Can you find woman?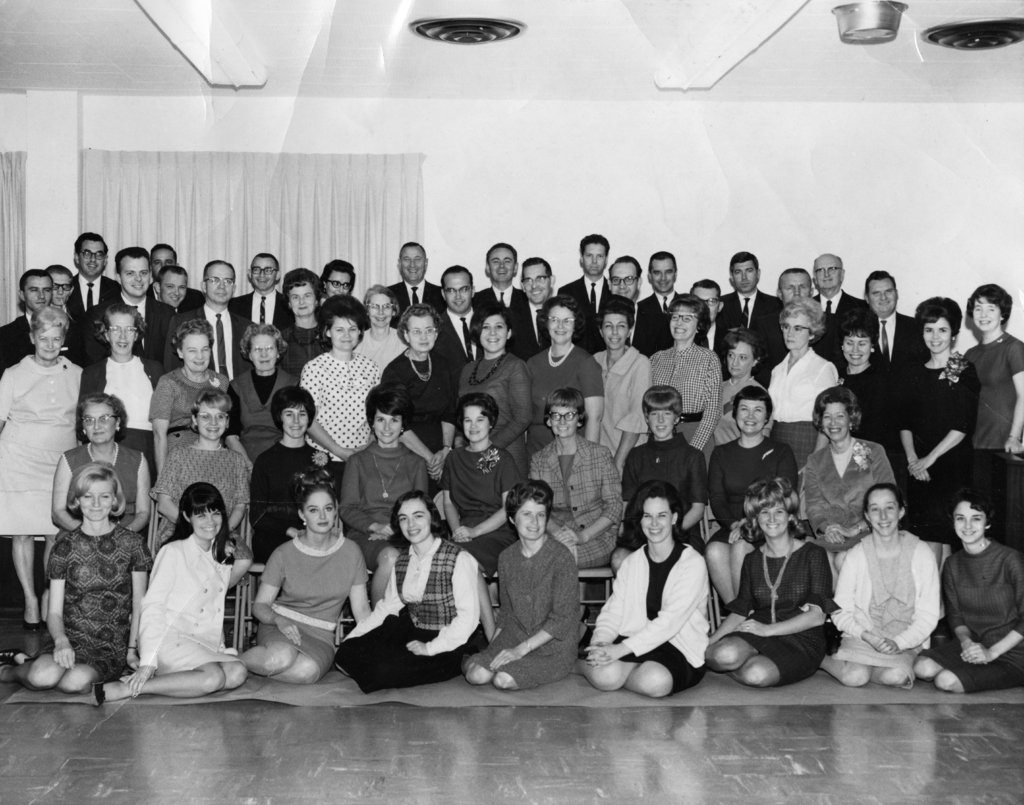
Yes, bounding box: 591/293/653/476.
